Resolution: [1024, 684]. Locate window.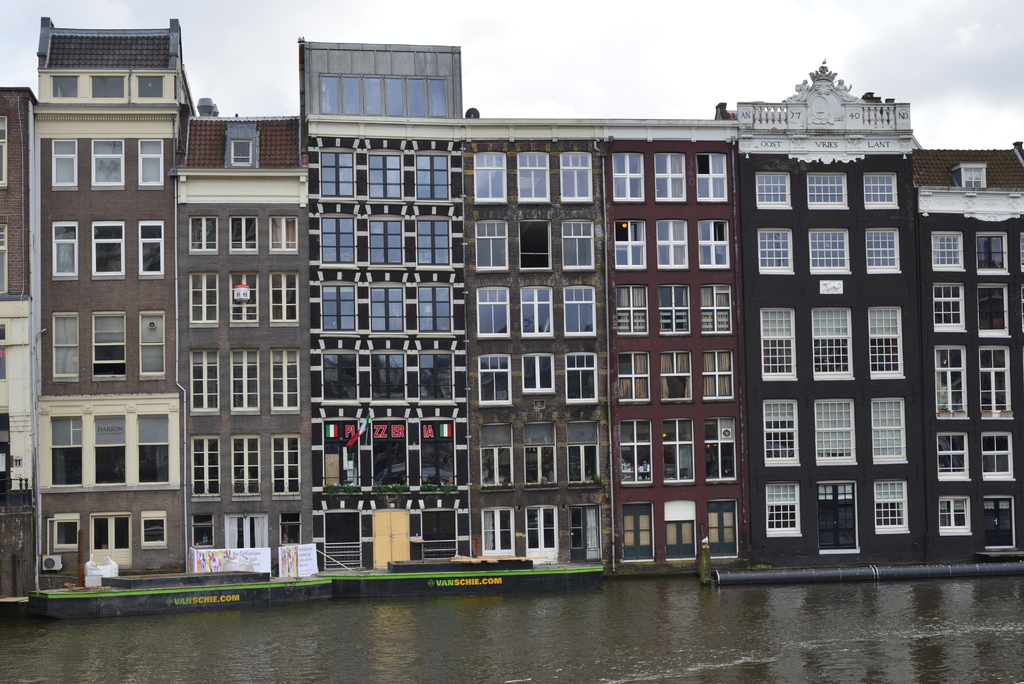
bbox(701, 283, 734, 337).
